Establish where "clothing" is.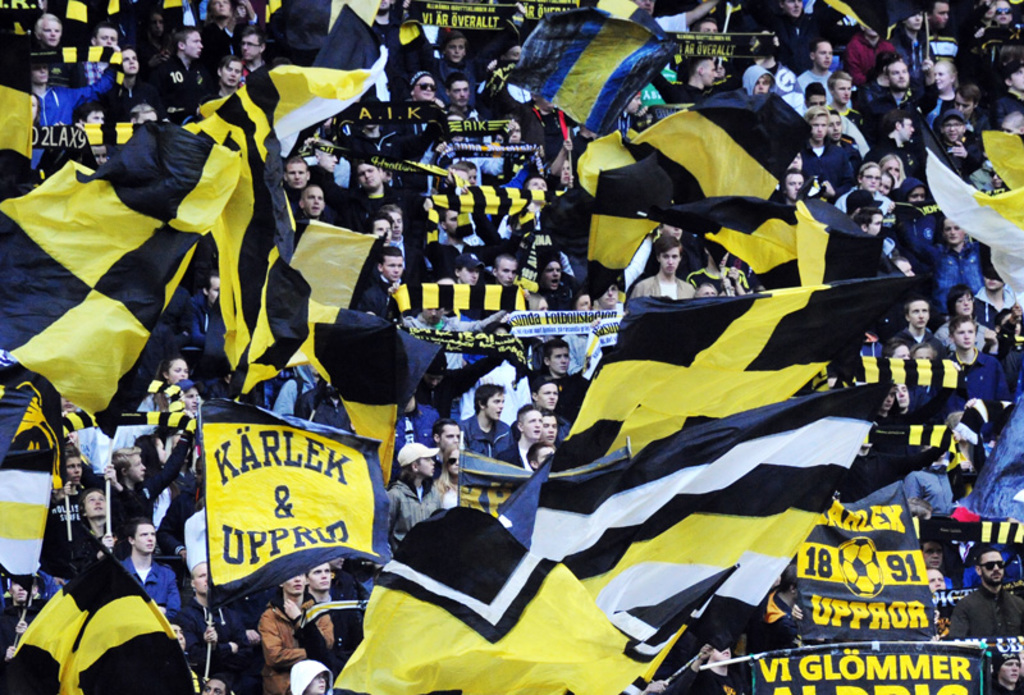
Established at rect(945, 348, 1004, 426).
